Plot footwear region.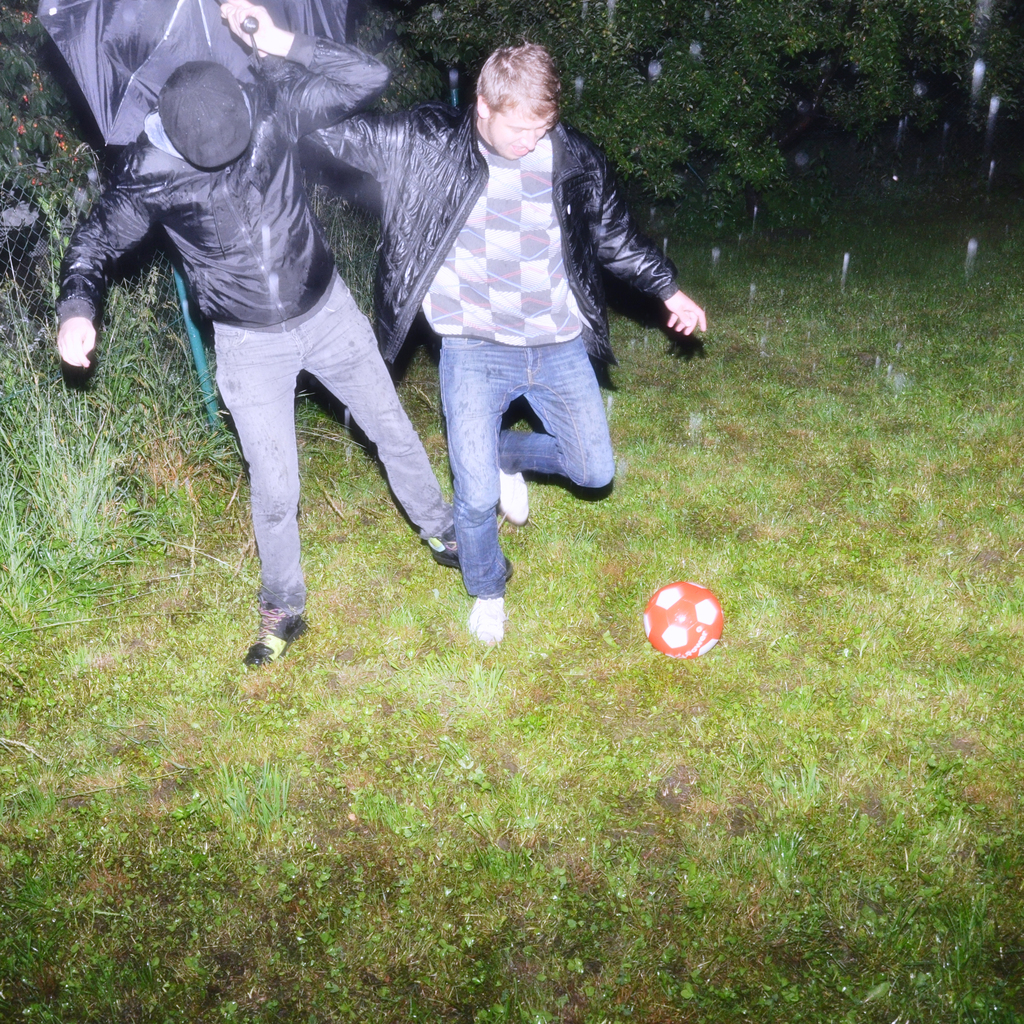
Plotted at <region>498, 466, 531, 525</region>.
